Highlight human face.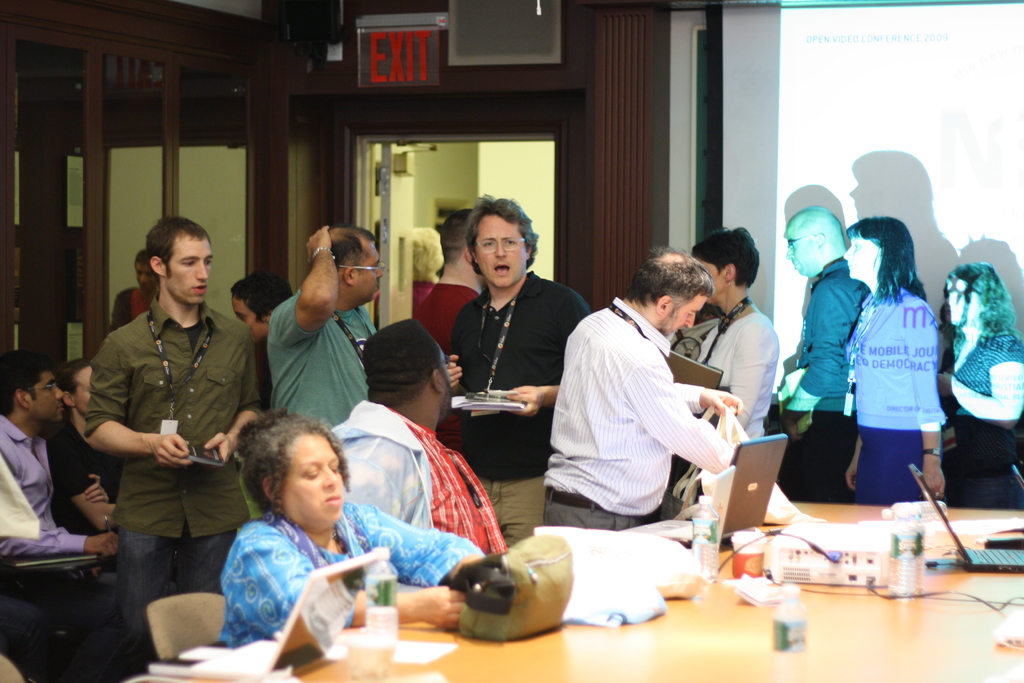
Highlighted region: box=[846, 240, 877, 279].
